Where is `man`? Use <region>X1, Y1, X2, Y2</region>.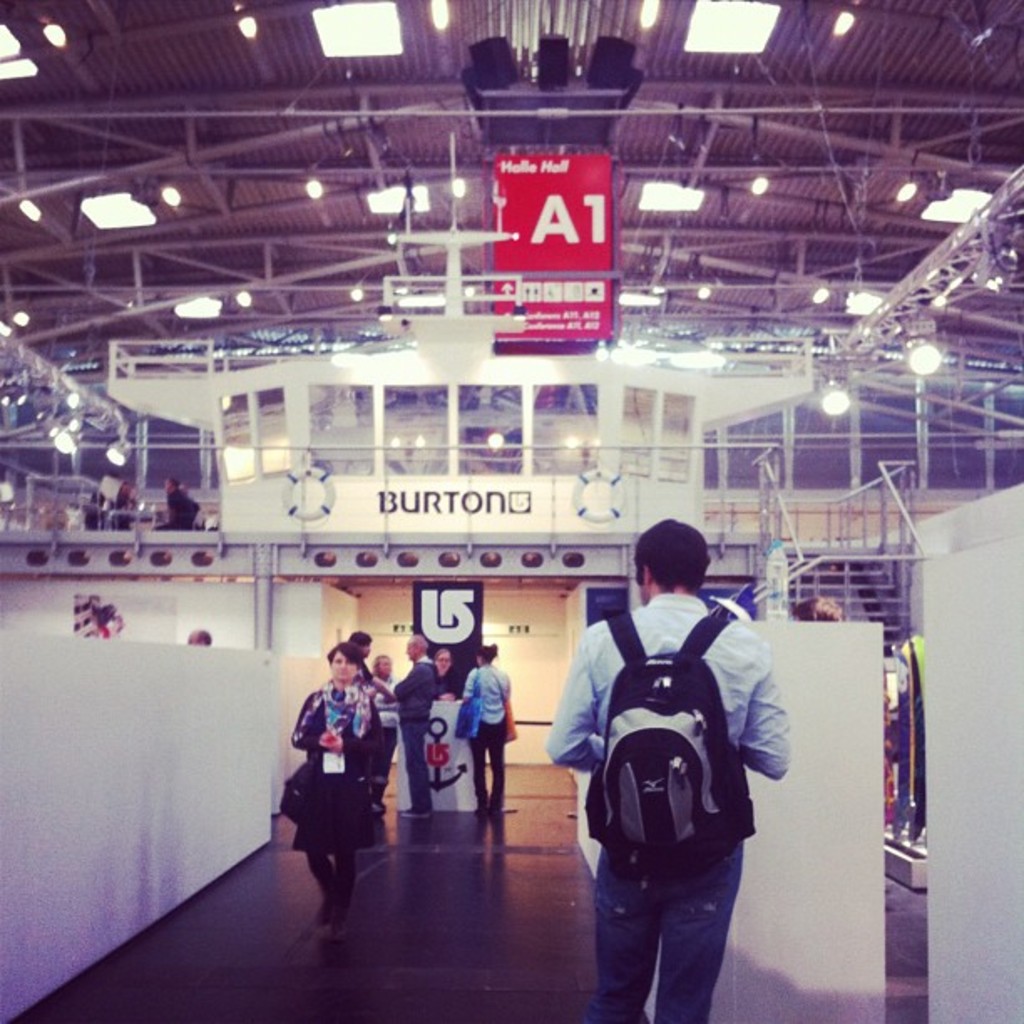
<region>530, 514, 820, 982</region>.
